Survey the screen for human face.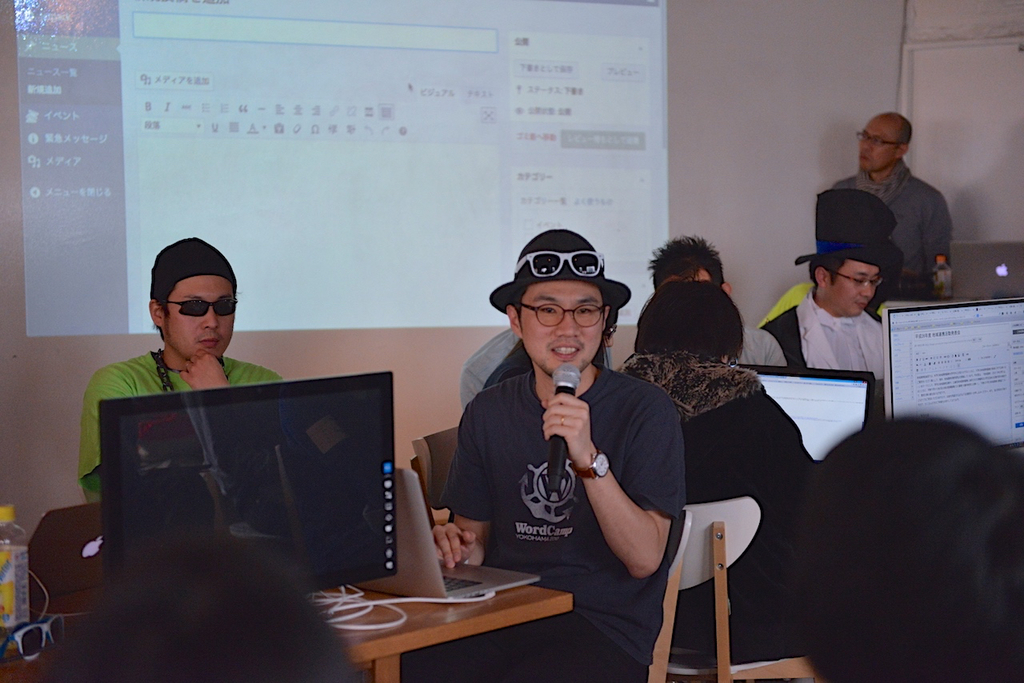
Survey found: left=519, top=282, right=604, bottom=373.
